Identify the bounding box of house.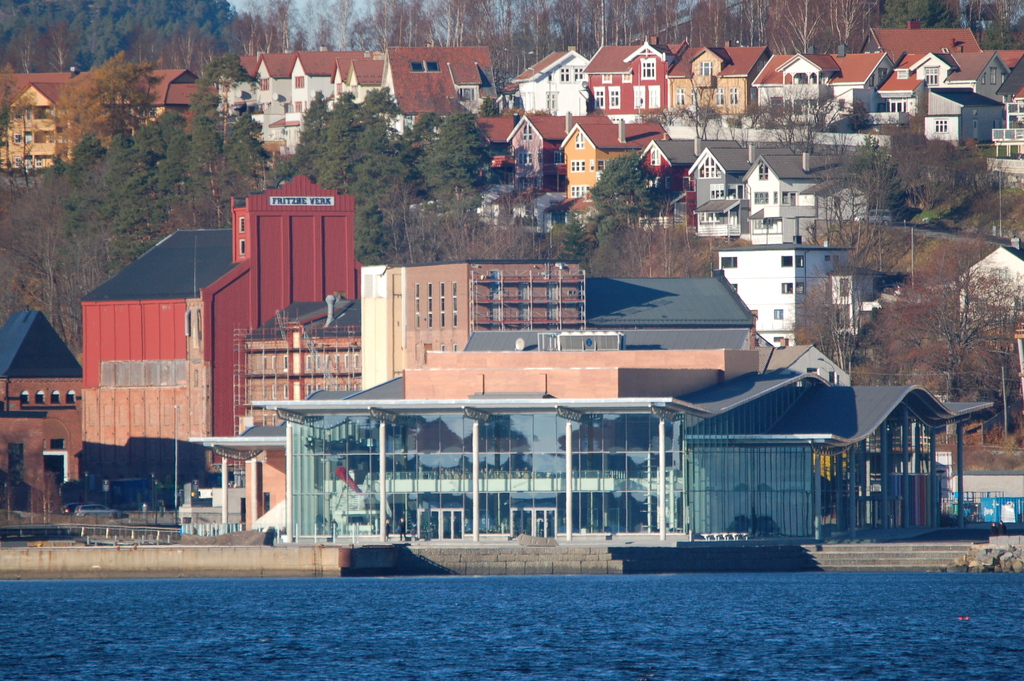
74:171:366:509.
